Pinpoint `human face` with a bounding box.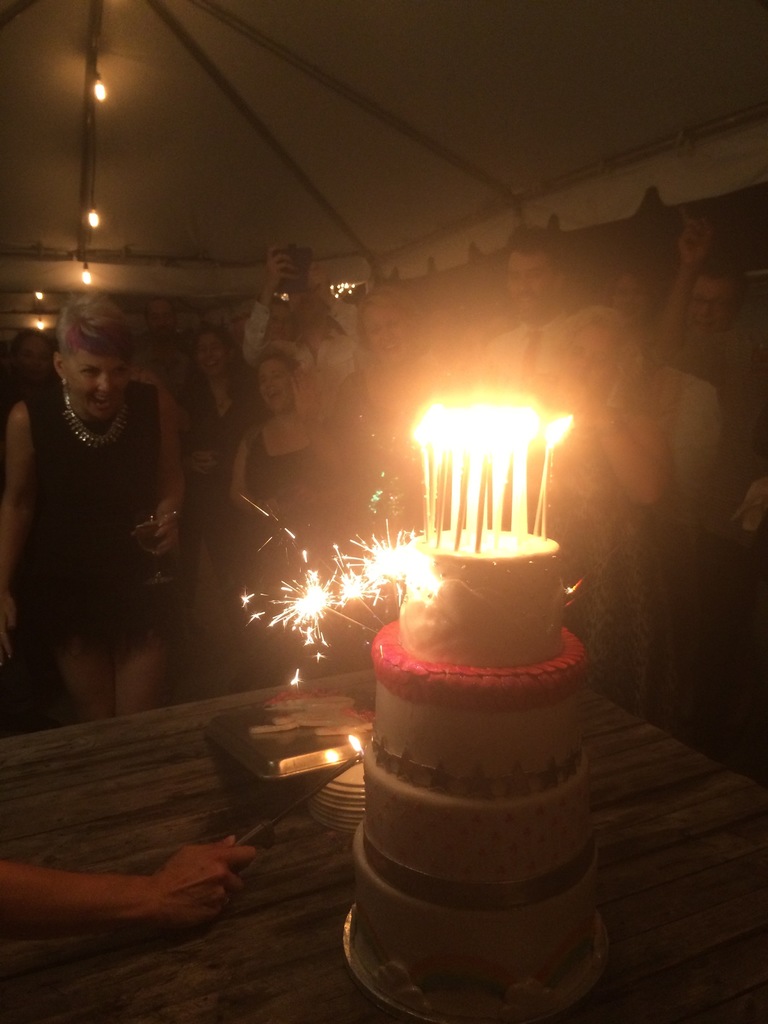
(left=689, top=278, right=737, bottom=342).
